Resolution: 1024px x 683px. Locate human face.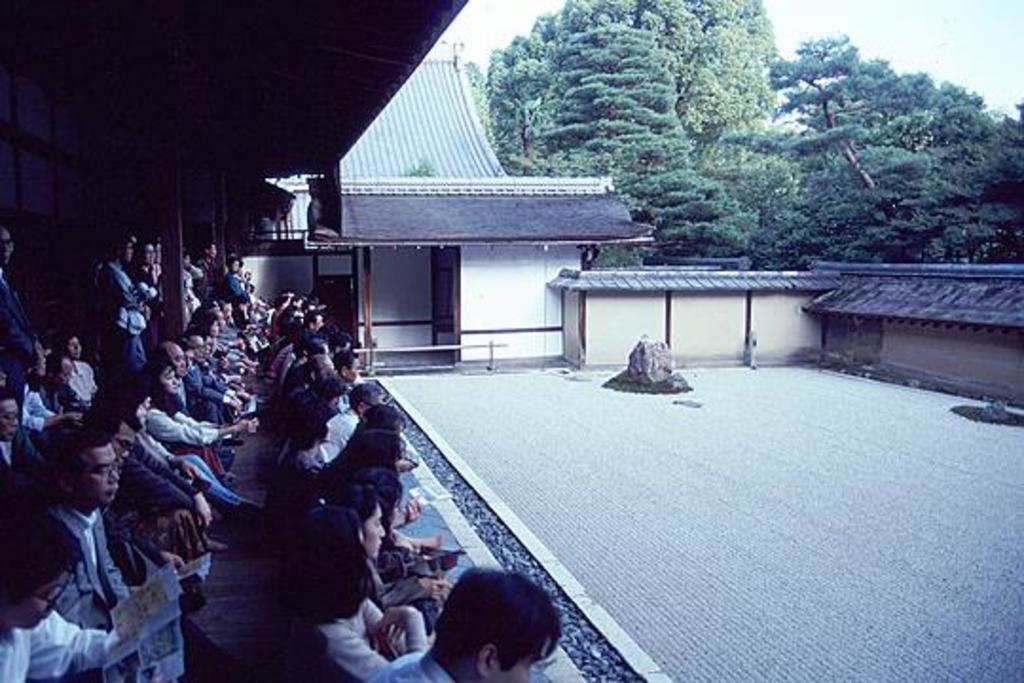
[left=85, top=442, right=123, bottom=499].
